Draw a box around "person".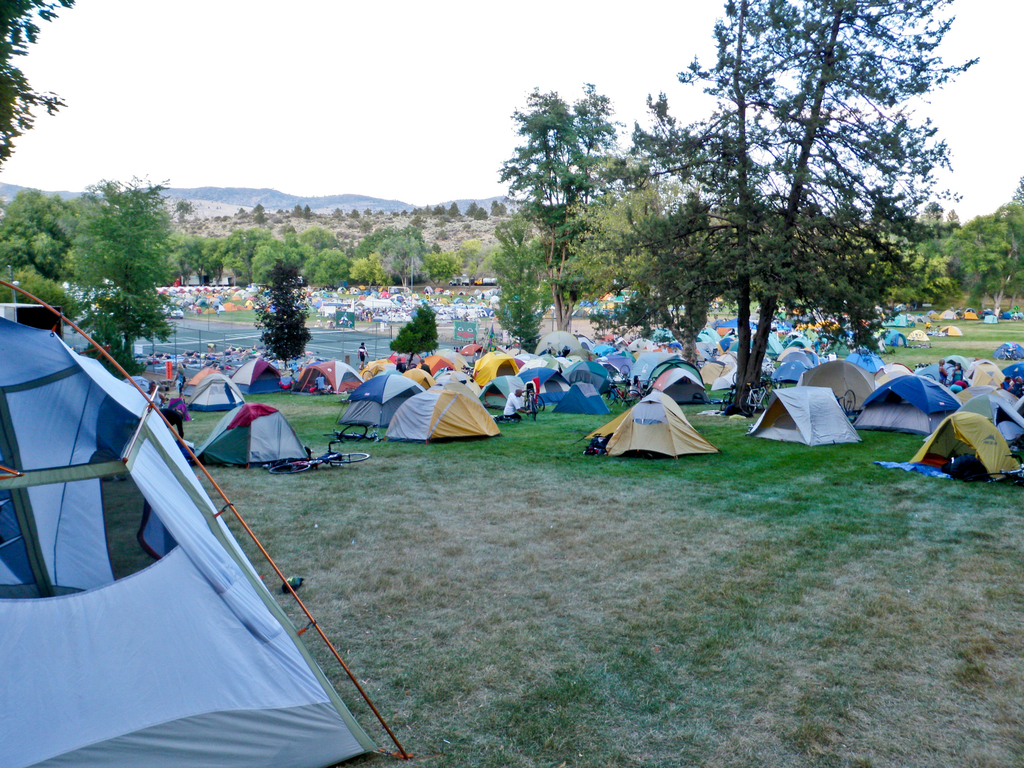
144/381/165/410.
